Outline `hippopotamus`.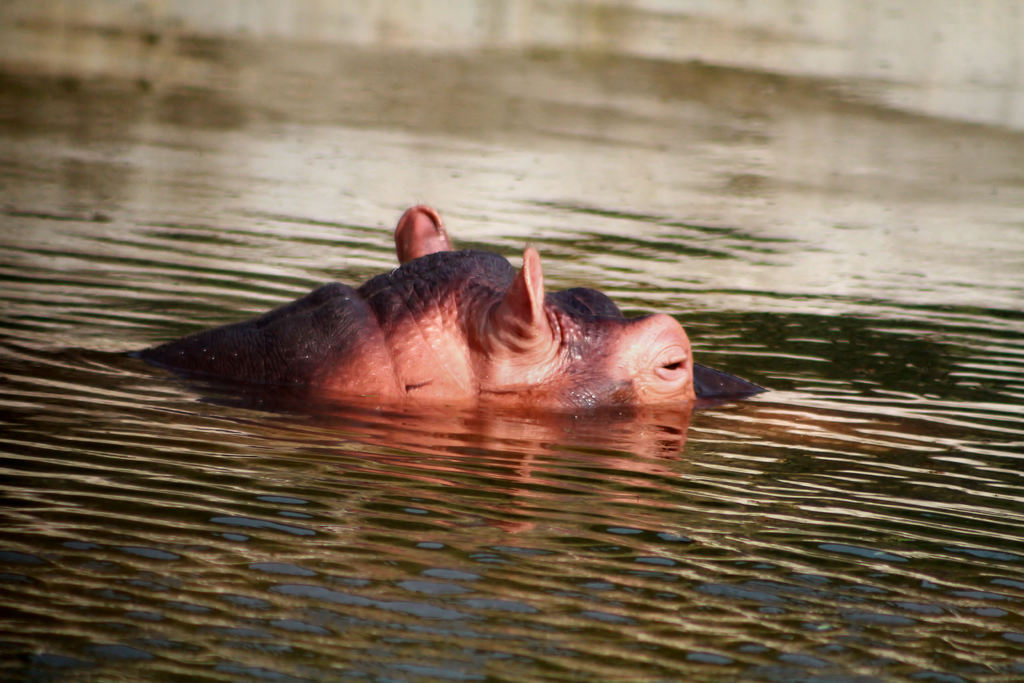
Outline: 124/202/767/411.
